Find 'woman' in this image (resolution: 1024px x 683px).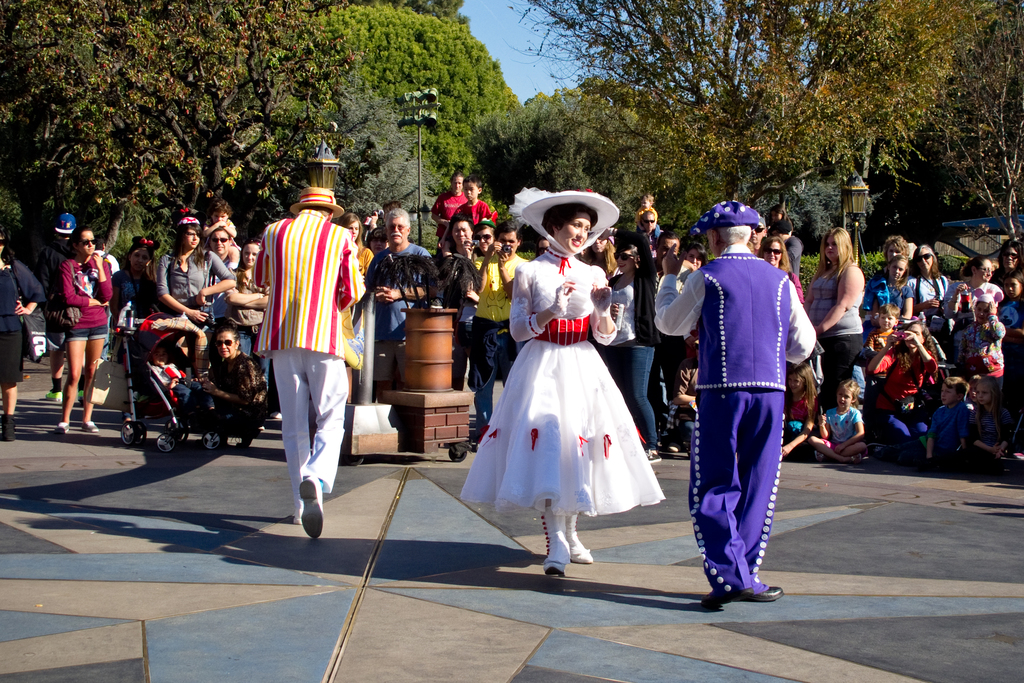
[left=0, top=236, right=45, bottom=441].
